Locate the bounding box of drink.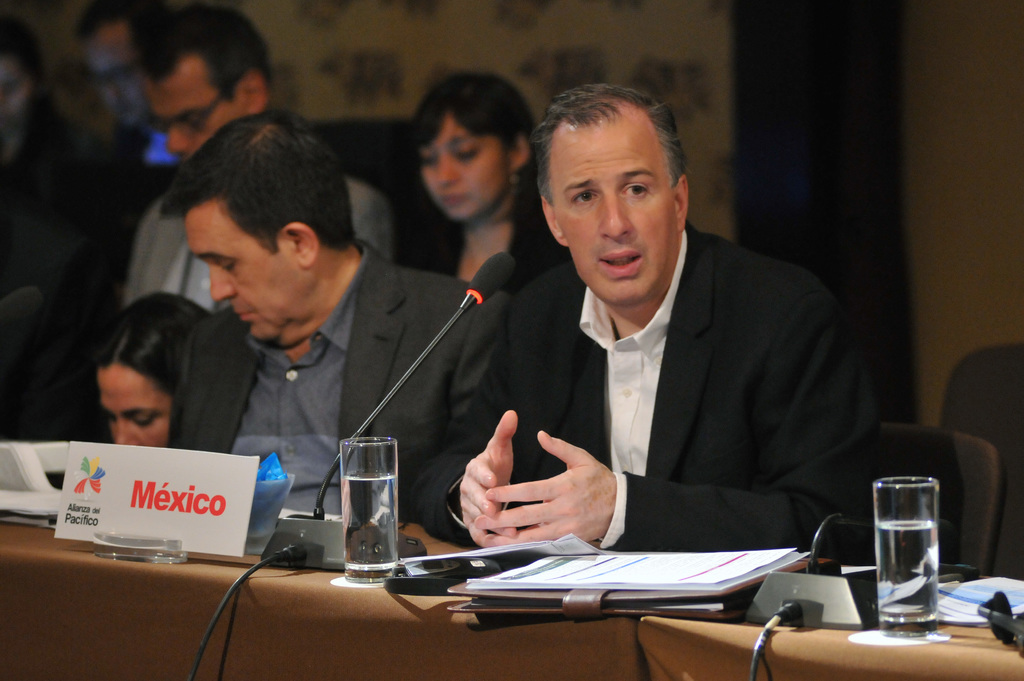
Bounding box: l=340, t=471, r=400, b=568.
